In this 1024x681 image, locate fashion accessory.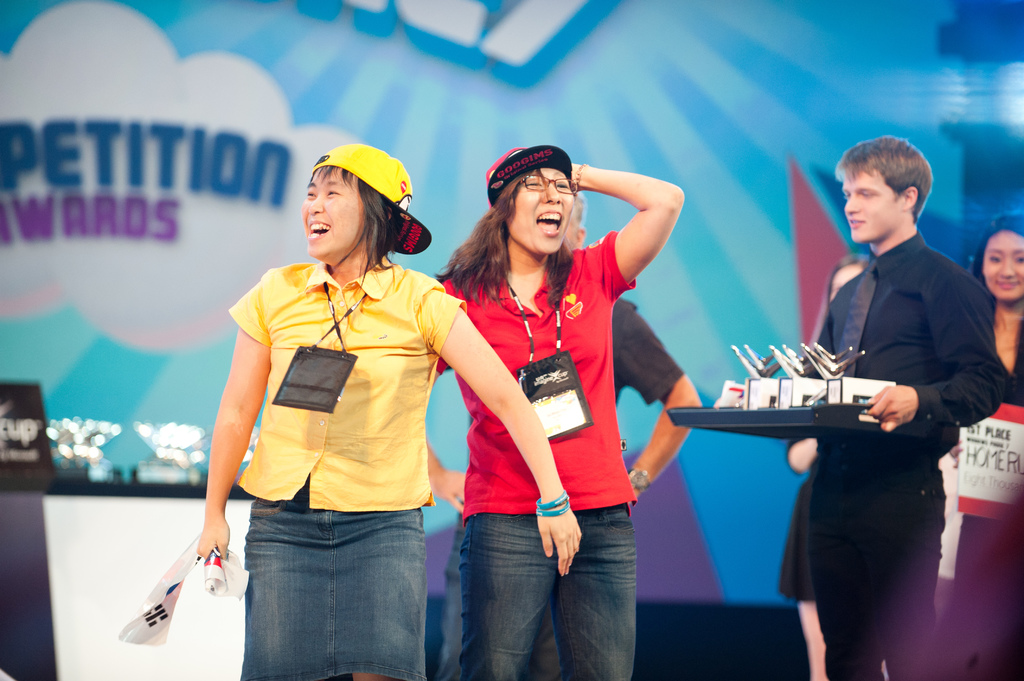
Bounding box: 484, 144, 572, 208.
